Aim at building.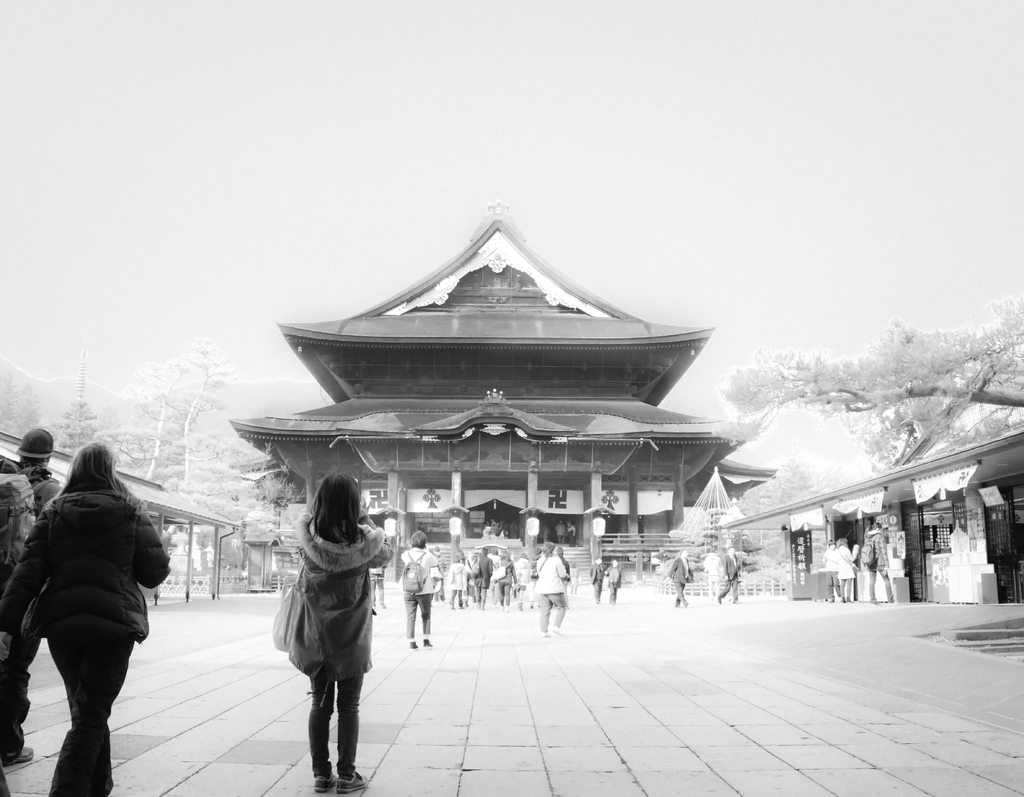
Aimed at 719/428/1023/604.
